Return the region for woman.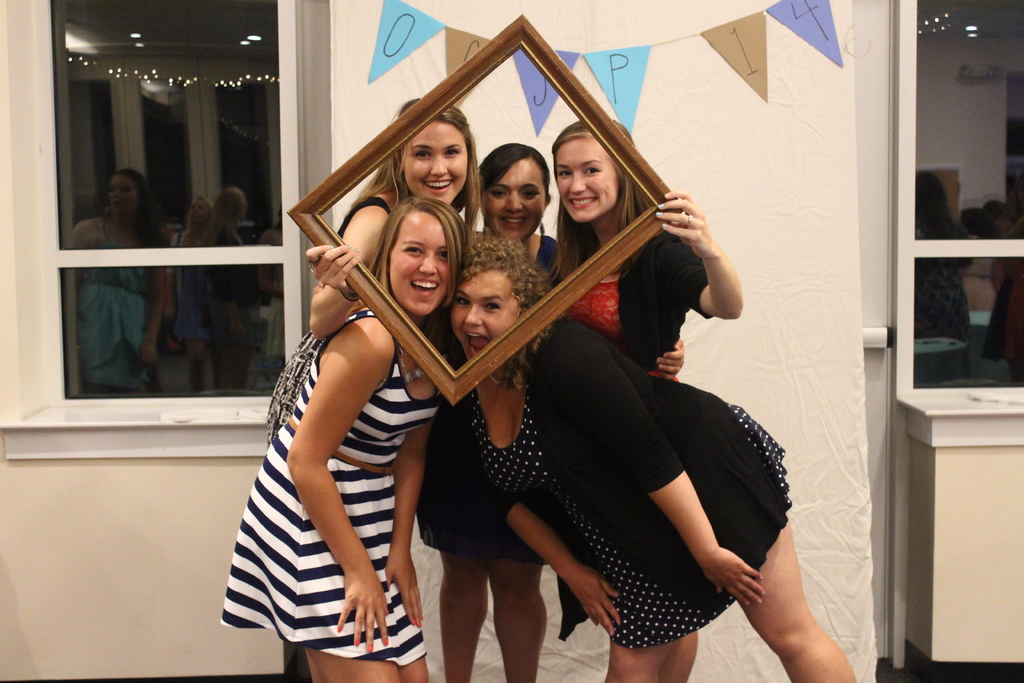
<bbox>545, 117, 748, 682</bbox>.
